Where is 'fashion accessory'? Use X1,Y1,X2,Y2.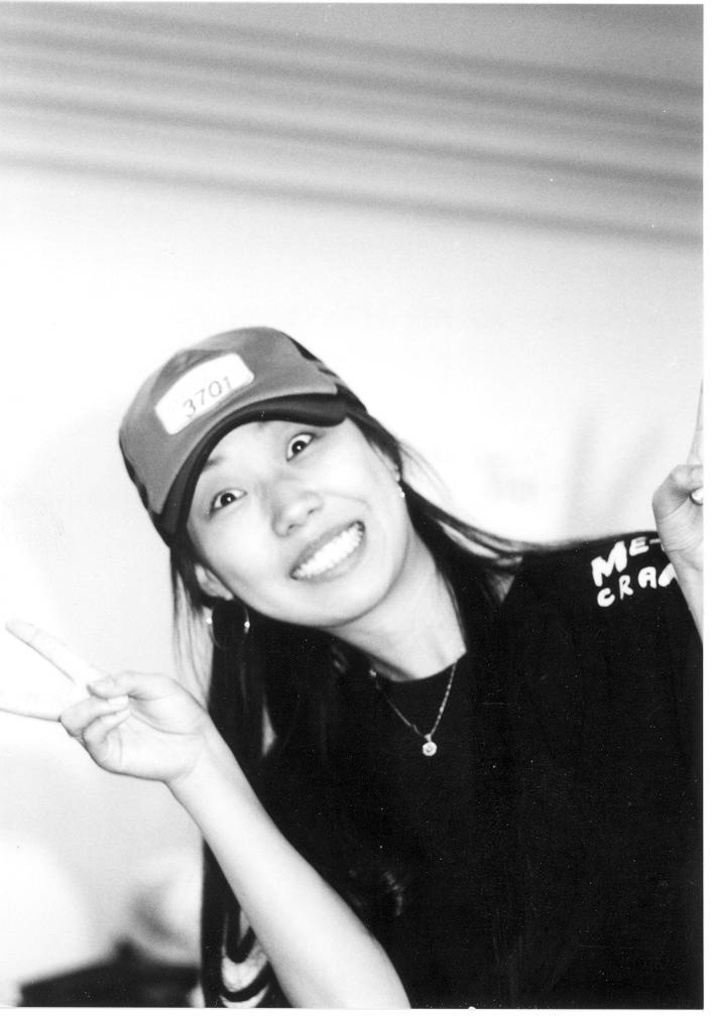
356,638,465,757.
